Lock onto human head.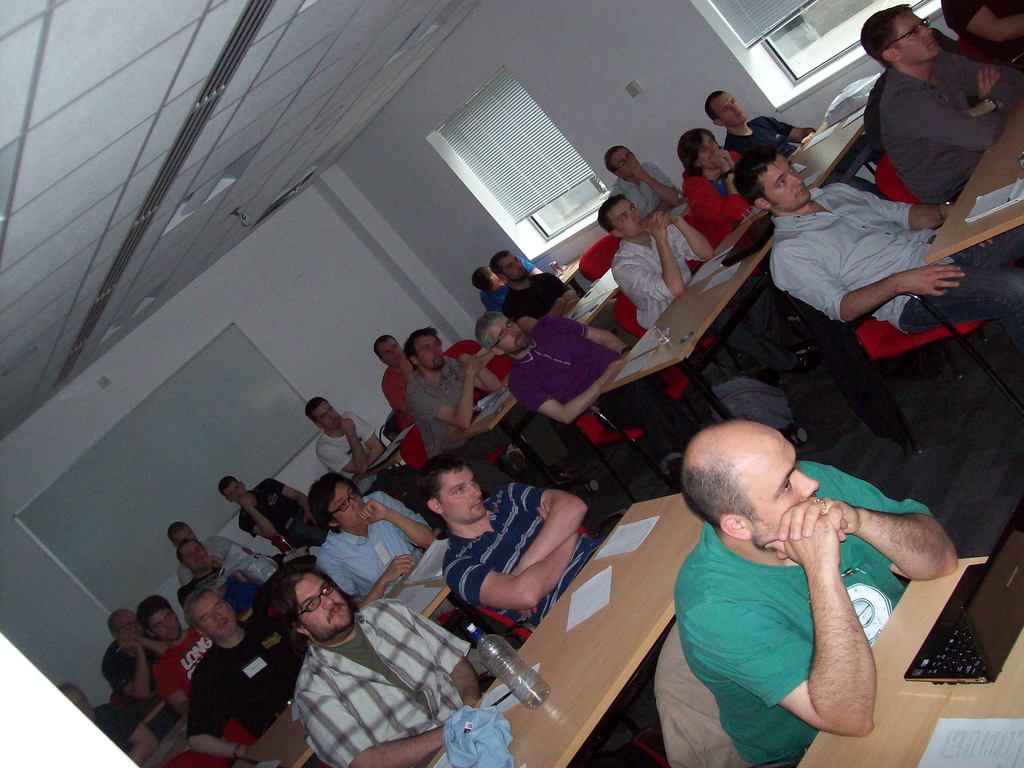
Locked: detection(596, 197, 650, 244).
